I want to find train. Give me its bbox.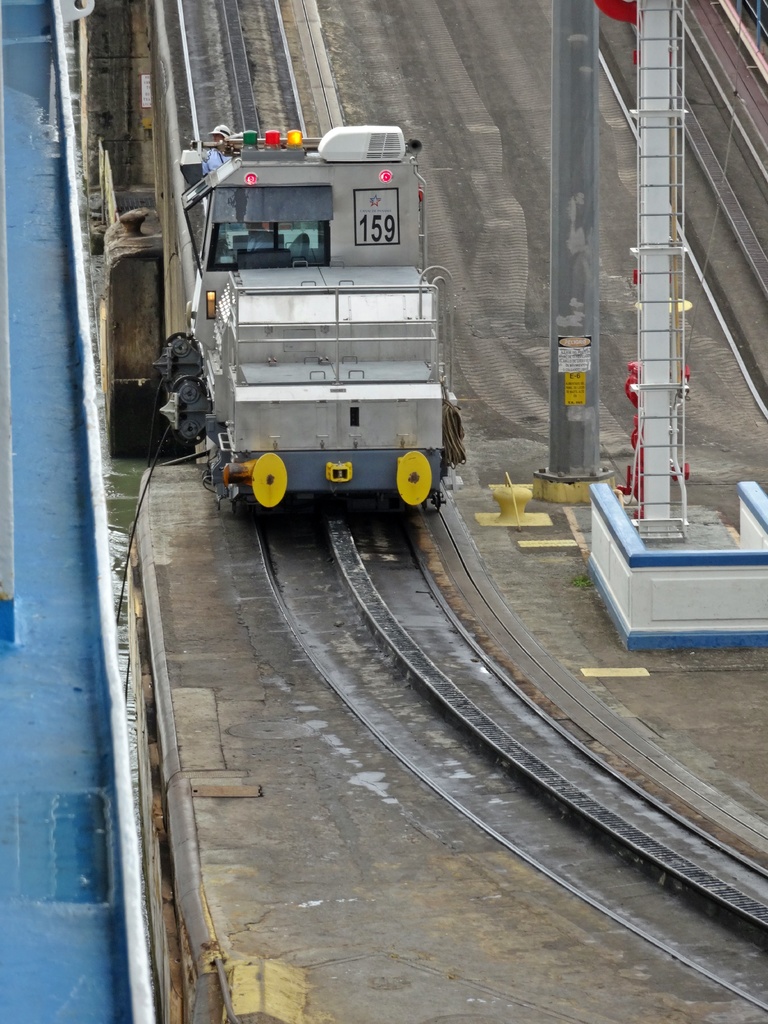
<region>187, 129, 451, 515</region>.
